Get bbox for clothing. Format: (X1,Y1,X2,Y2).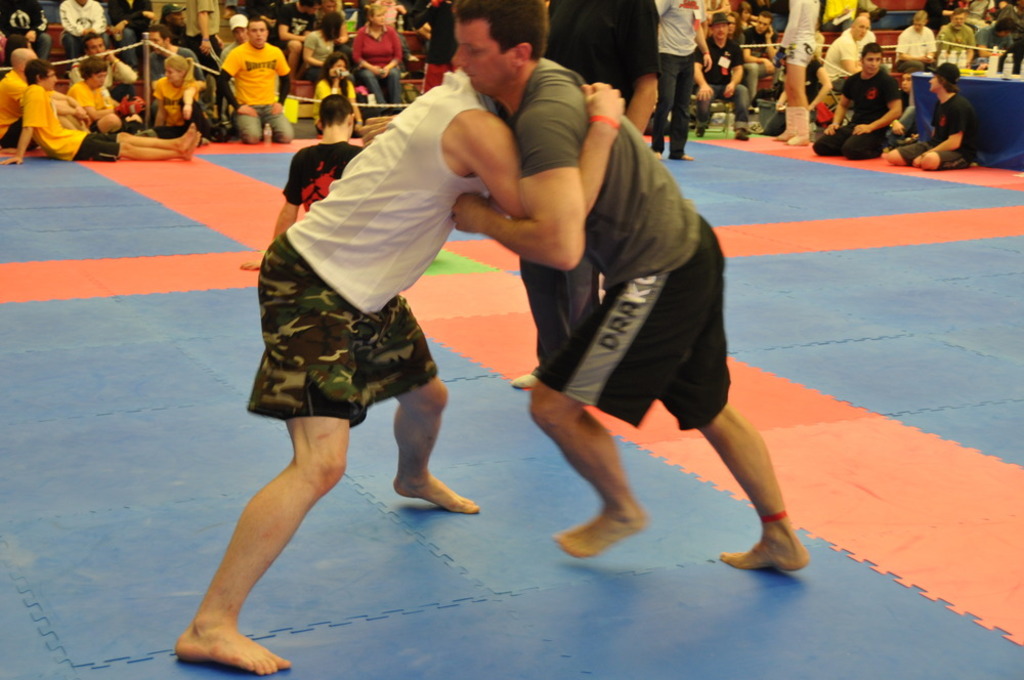
(686,33,743,121).
